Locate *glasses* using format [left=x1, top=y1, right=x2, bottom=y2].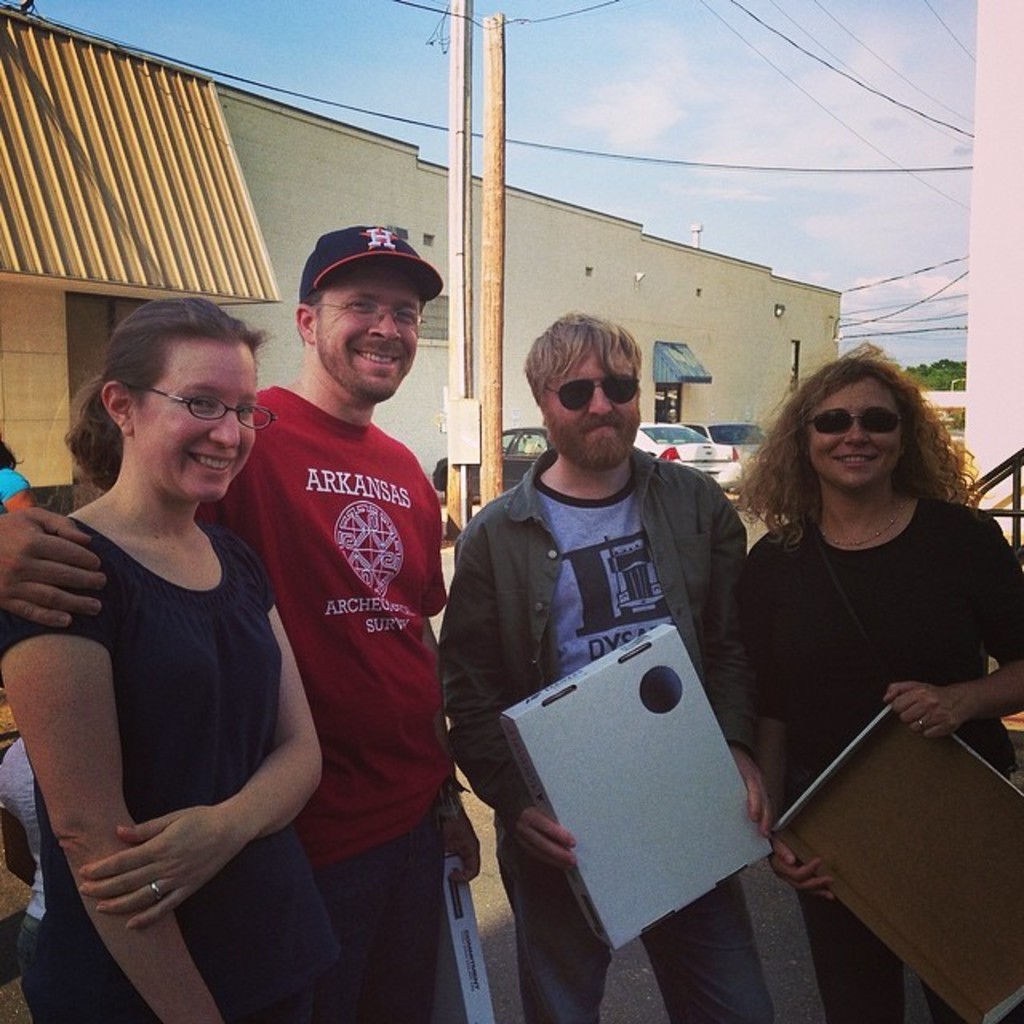
[left=144, top=386, right=278, bottom=432].
